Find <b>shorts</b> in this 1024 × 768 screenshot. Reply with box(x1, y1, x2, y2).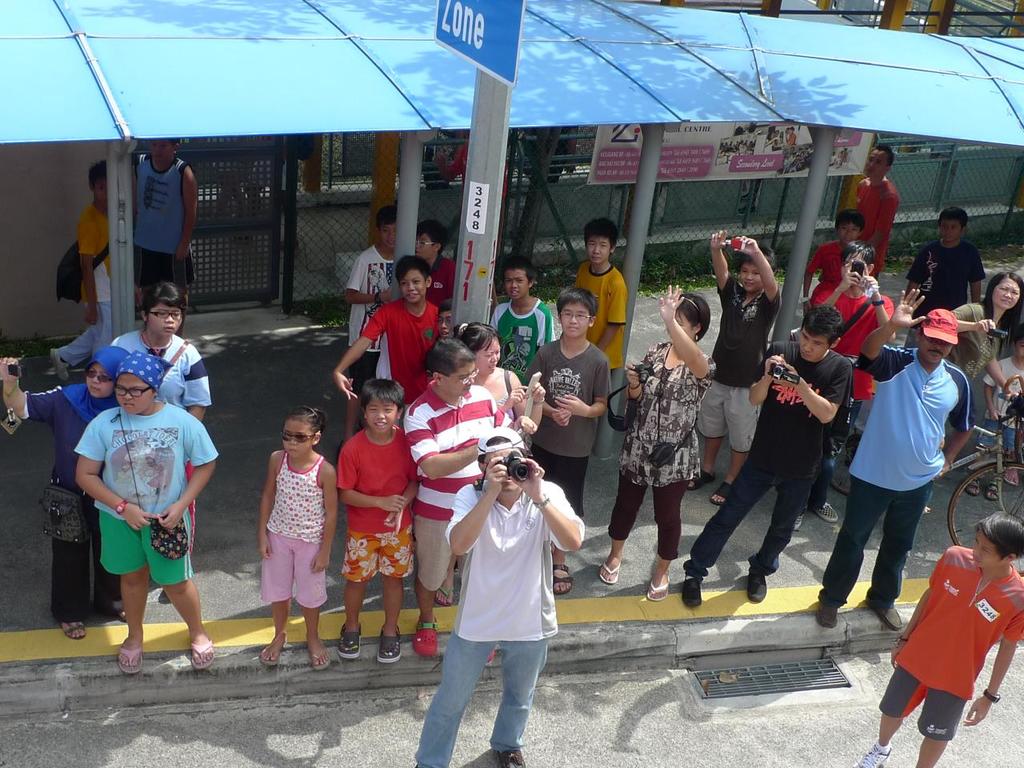
box(261, 534, 326, 605).
